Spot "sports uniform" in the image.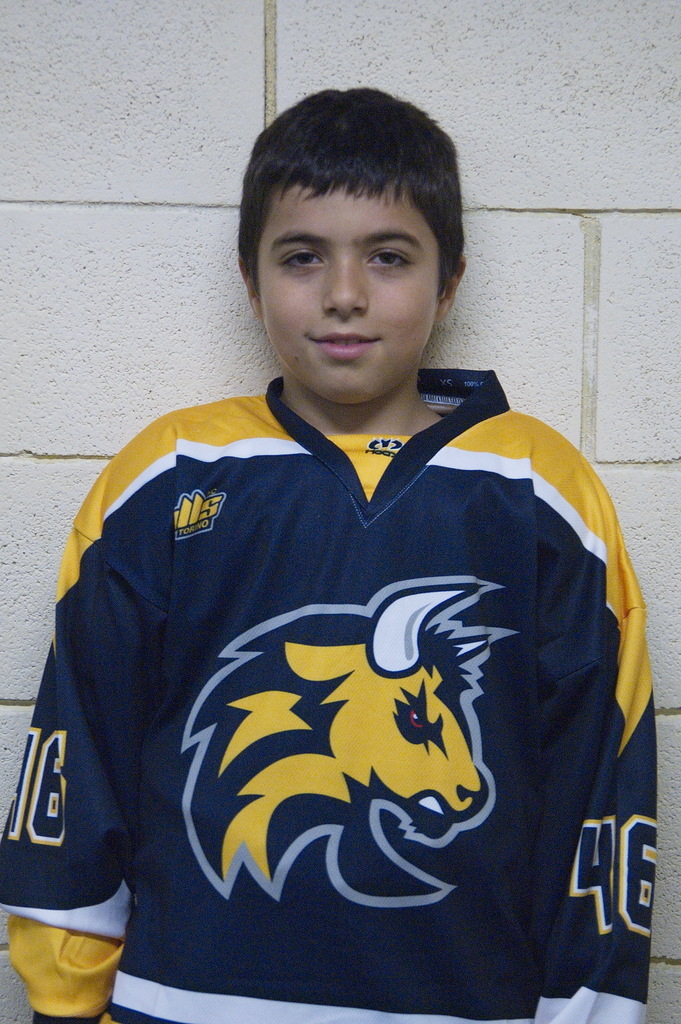
"sports uniform" found at region(0, 367, 659, 1023).
